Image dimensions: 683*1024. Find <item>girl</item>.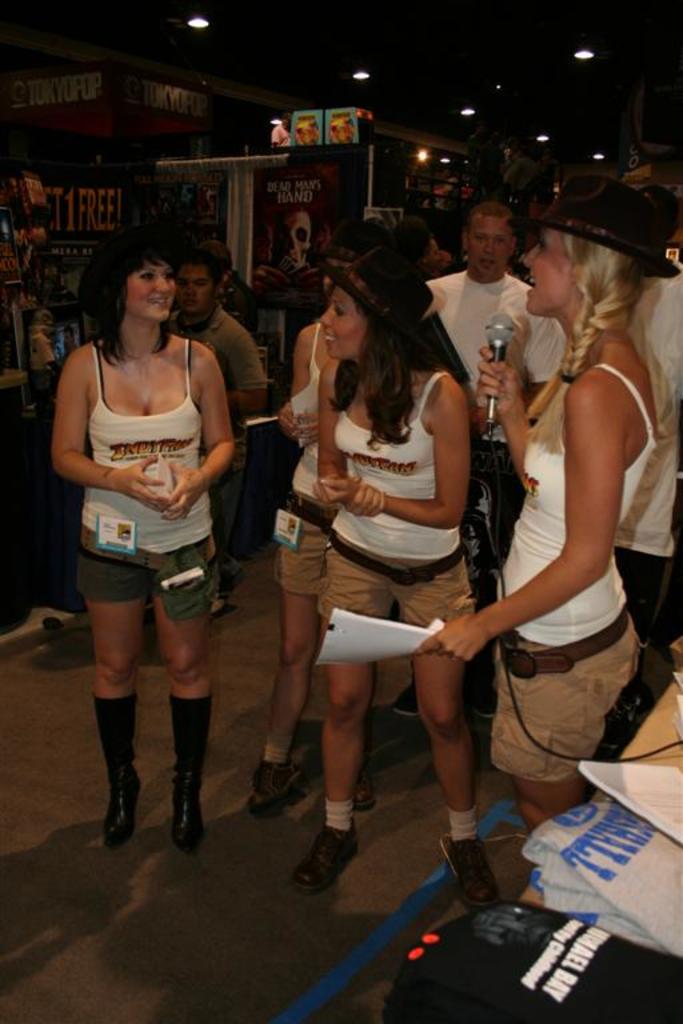
474:176:682:909.
